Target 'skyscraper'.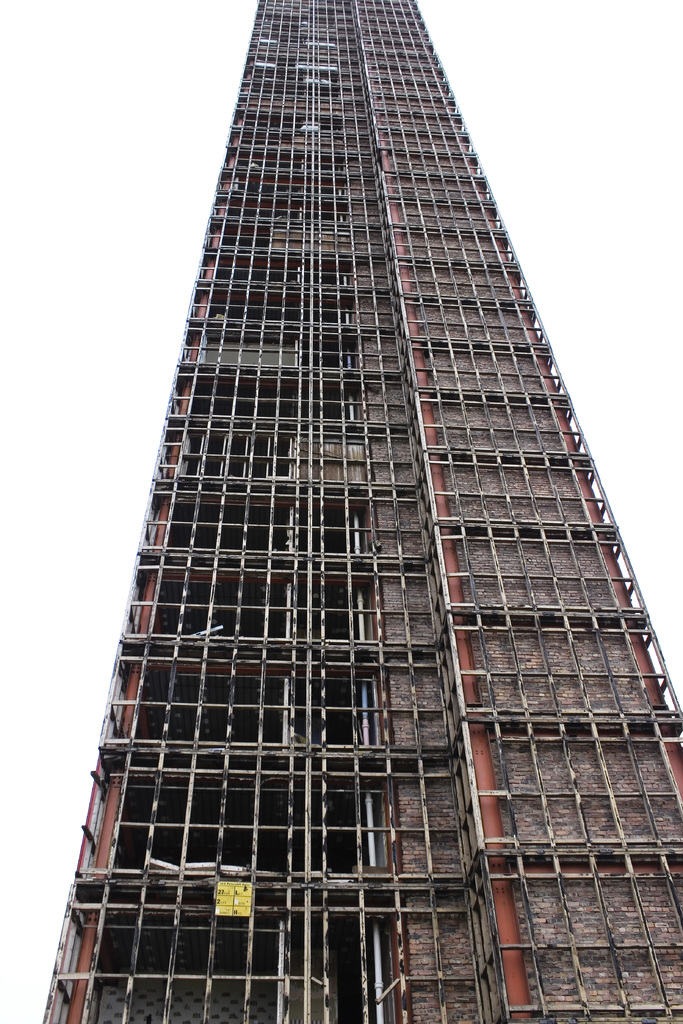
Target region: bbox=[10, 24, 682, 1023].
